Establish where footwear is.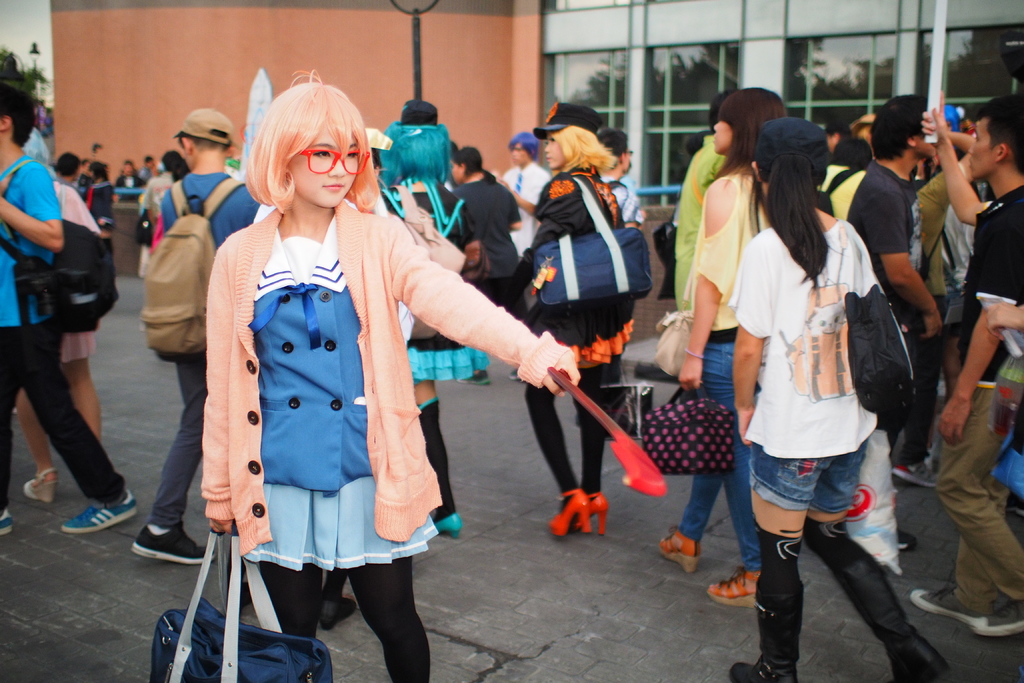
Established at [458,371,493,386].
